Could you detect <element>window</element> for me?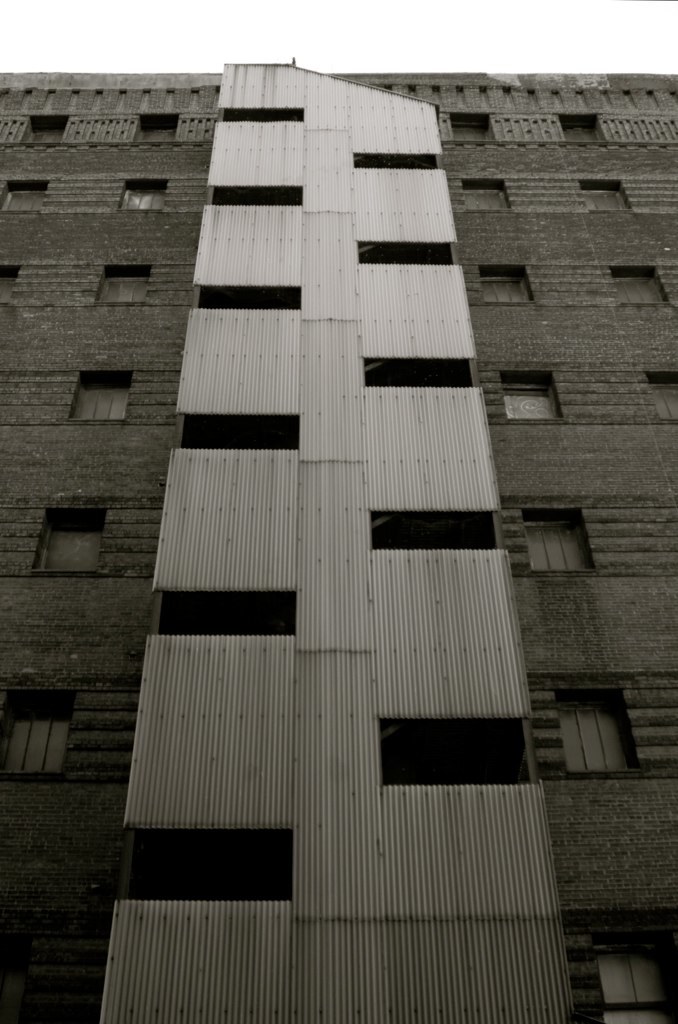
Detection result: BBox(558, 689, 640, 772).
